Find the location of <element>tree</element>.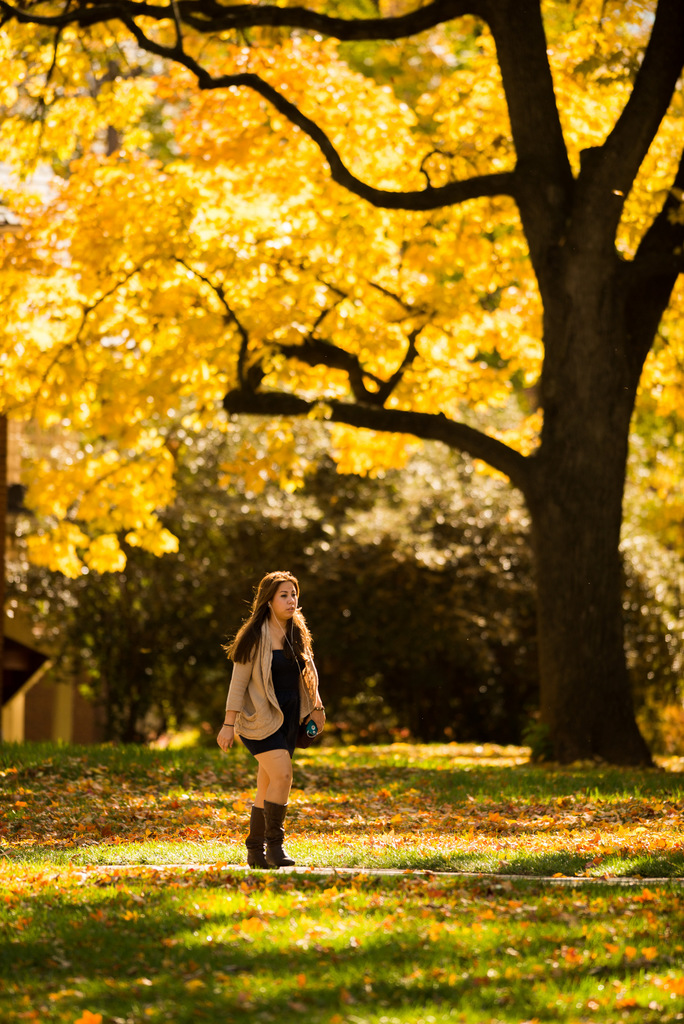
Location: [left=0, top=0, right=683, bottom=808].
